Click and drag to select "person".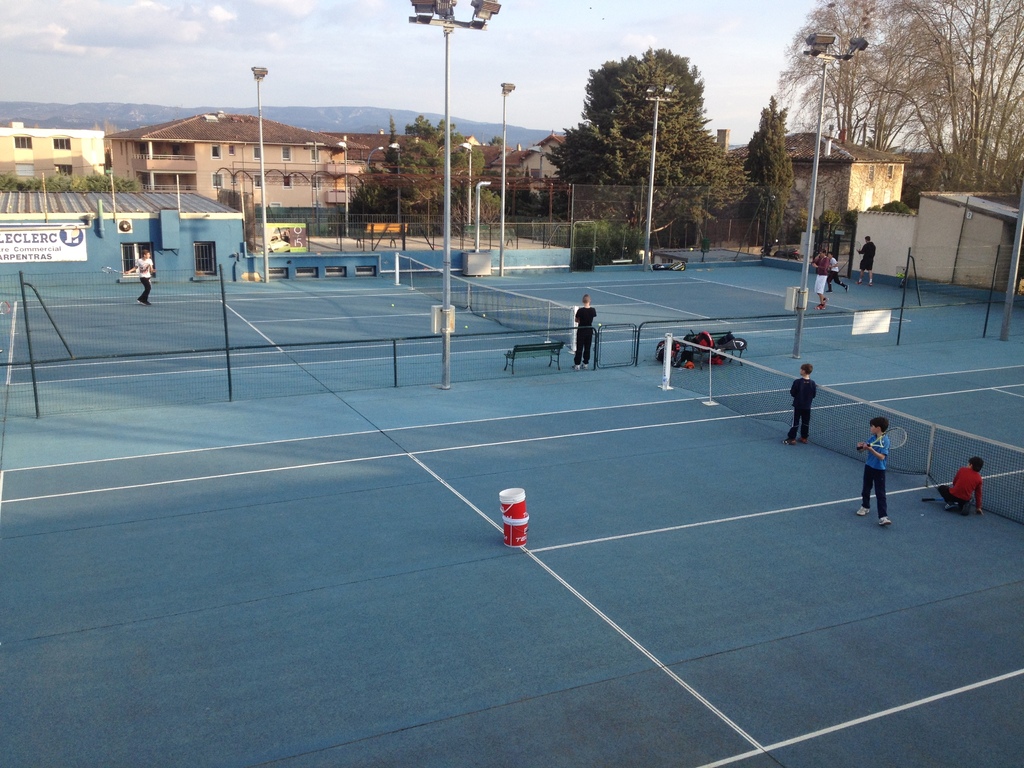
Selection: box(788, 358, 818, 446).
